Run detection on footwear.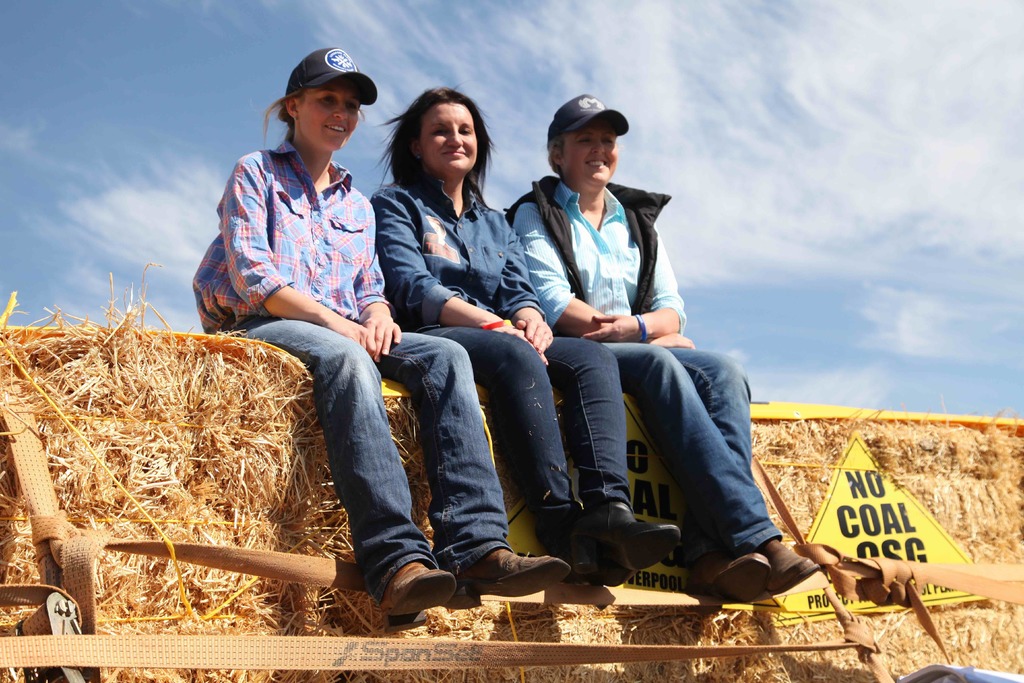
Result: region(695, 543, 772, 614).
